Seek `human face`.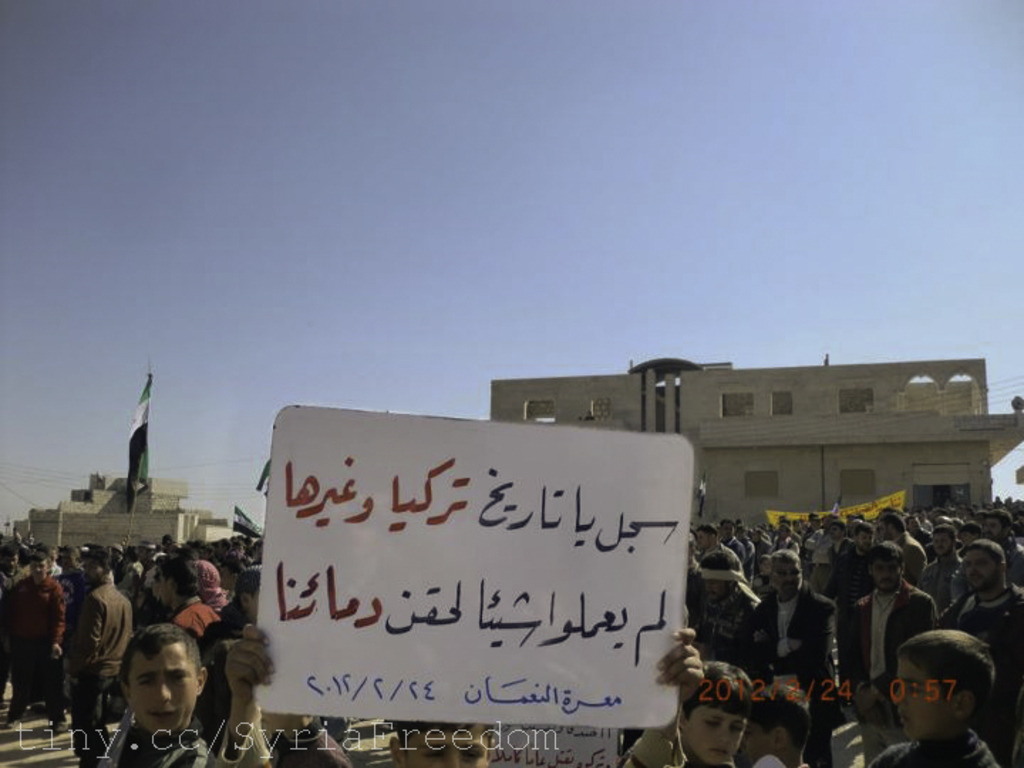
x1=893, y1=653, x2=953, y2=735.
